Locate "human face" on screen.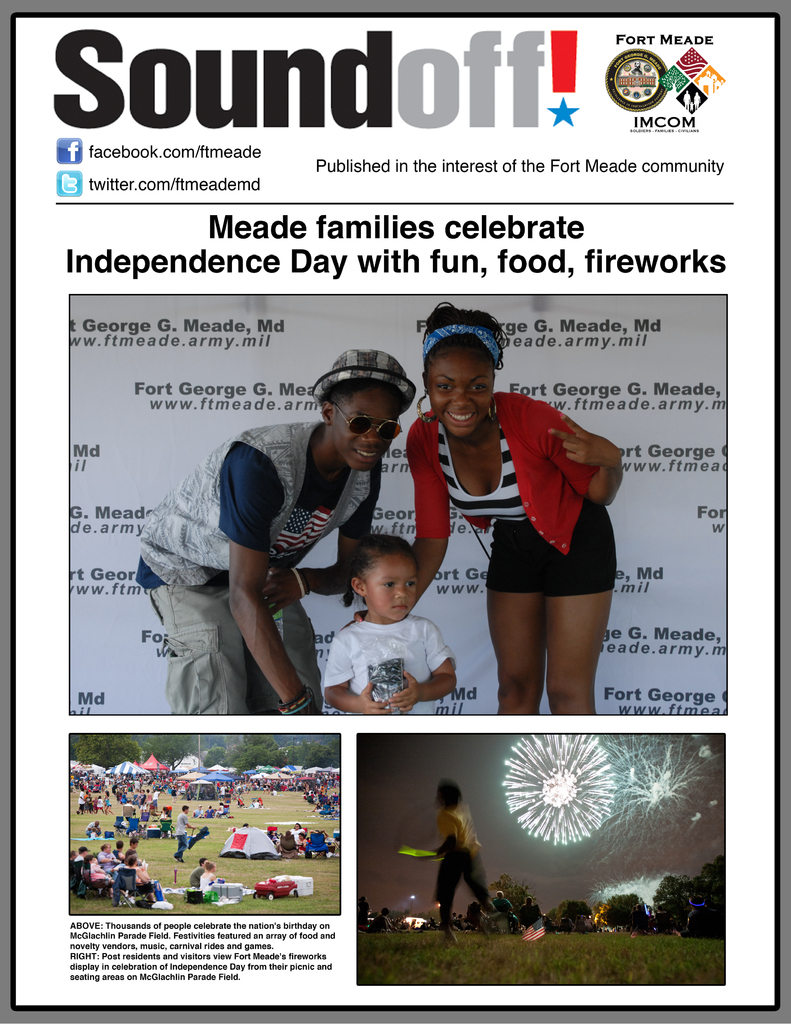
On screen at [424, 349, 491, 433].
